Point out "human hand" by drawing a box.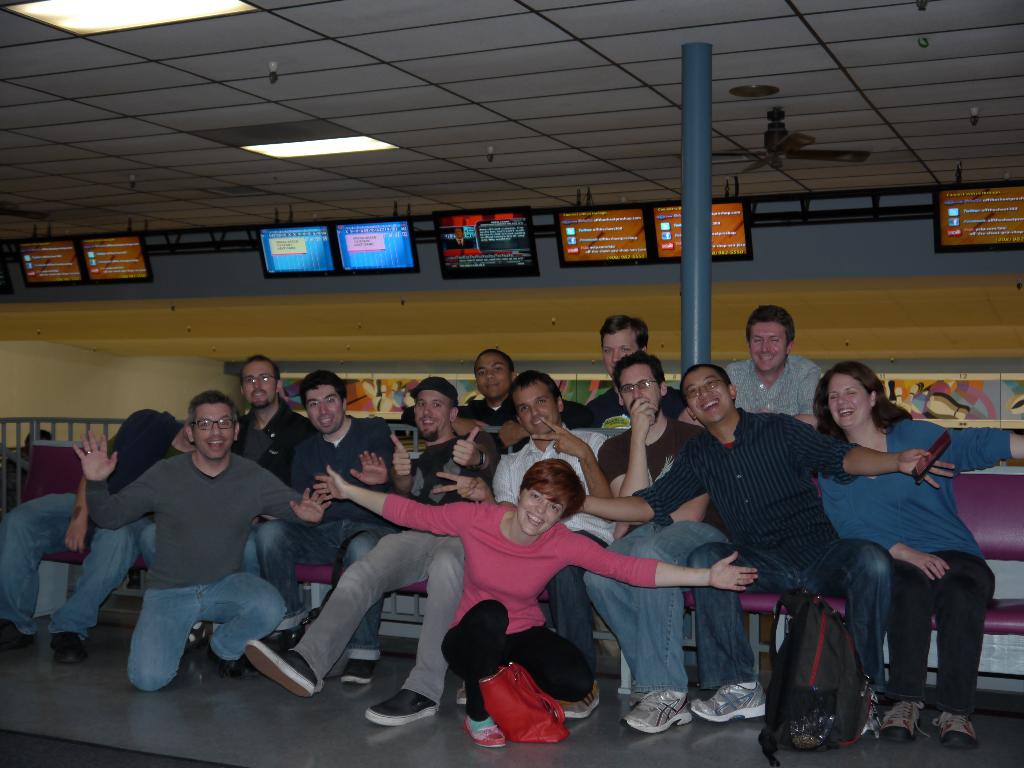
[x1=710, y1=552, x2=757, y2=591].
